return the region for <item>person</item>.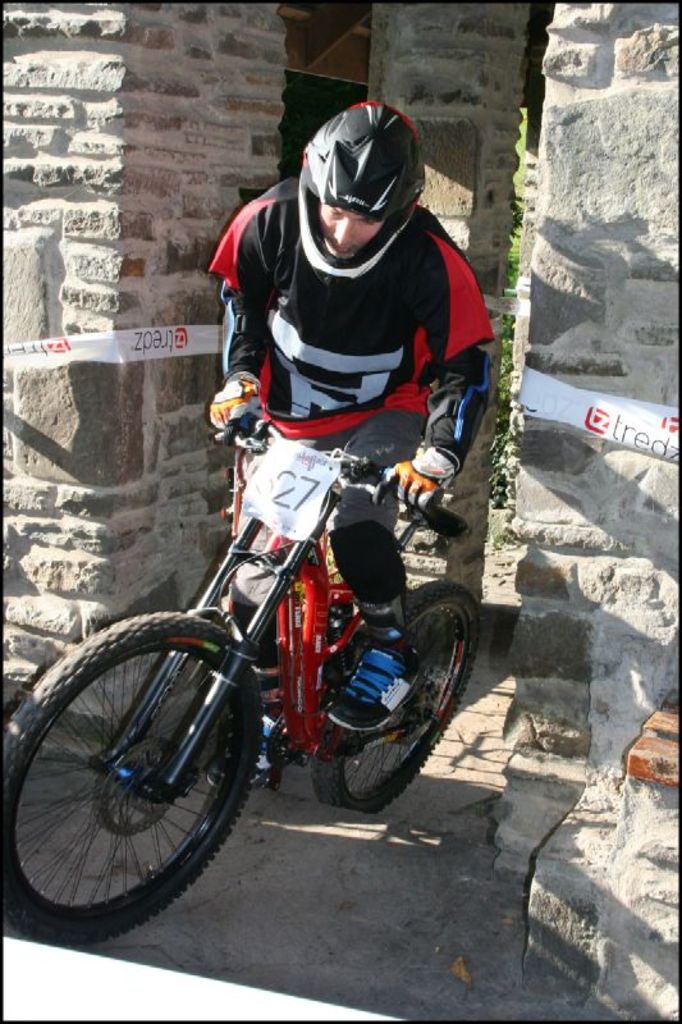
box=[198, 68, 482, 716].
